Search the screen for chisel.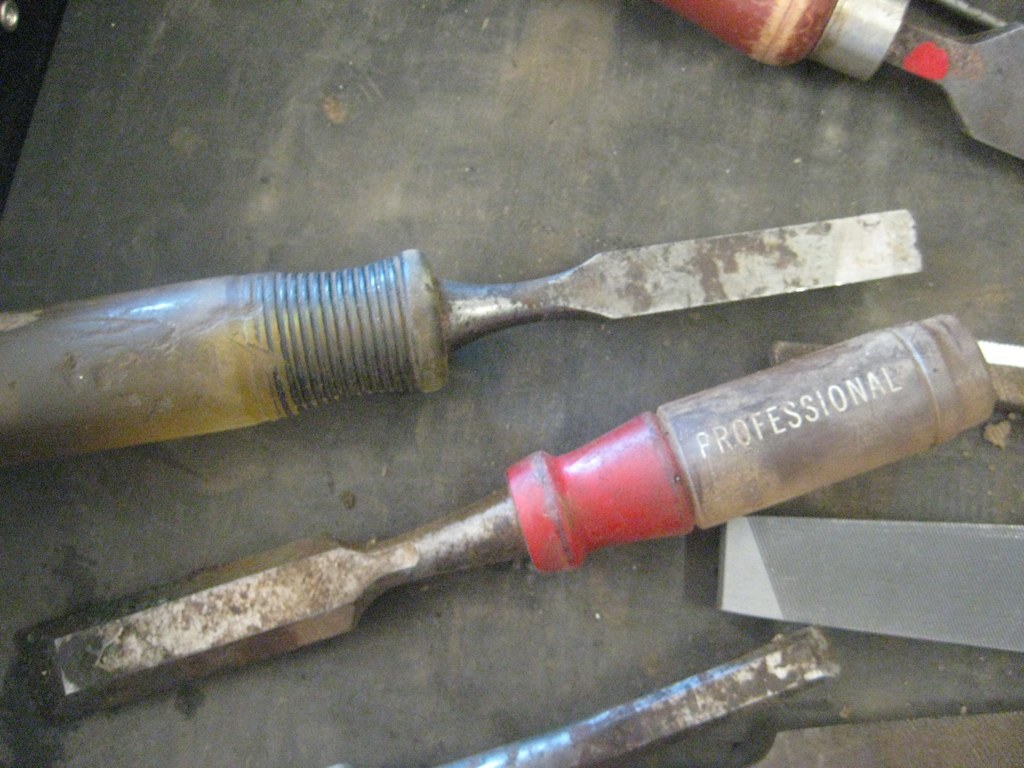
Found at x1=22, y1=312, x2=999, y2=718.
